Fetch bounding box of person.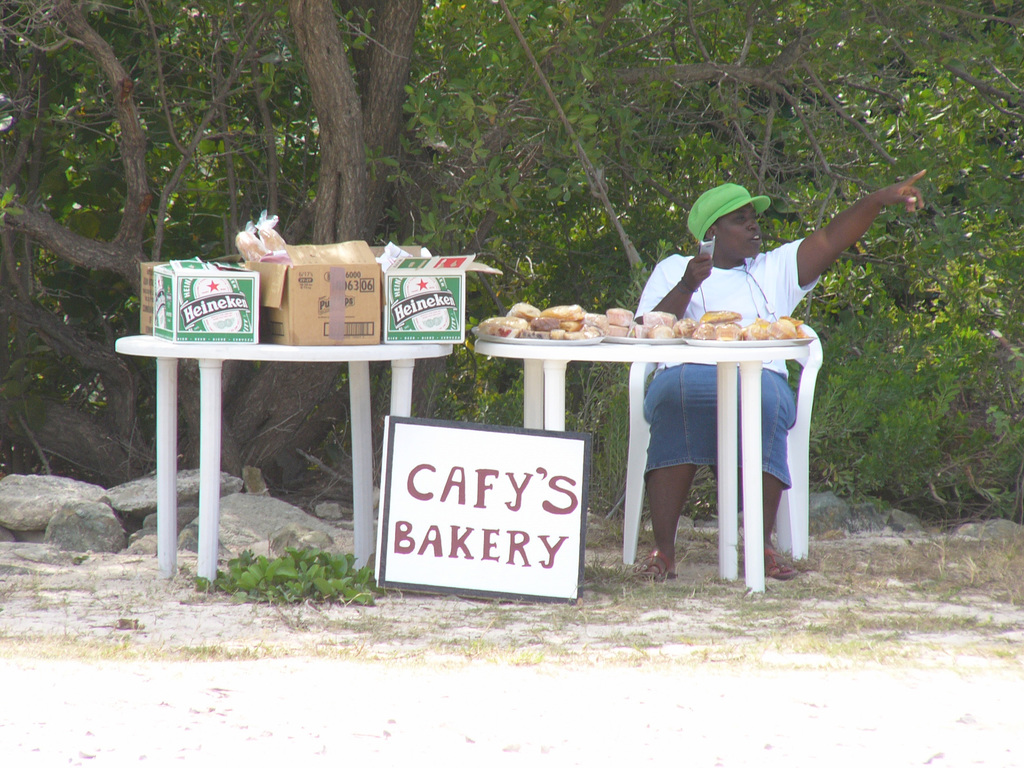
Bbox: 636,170,929,581.
